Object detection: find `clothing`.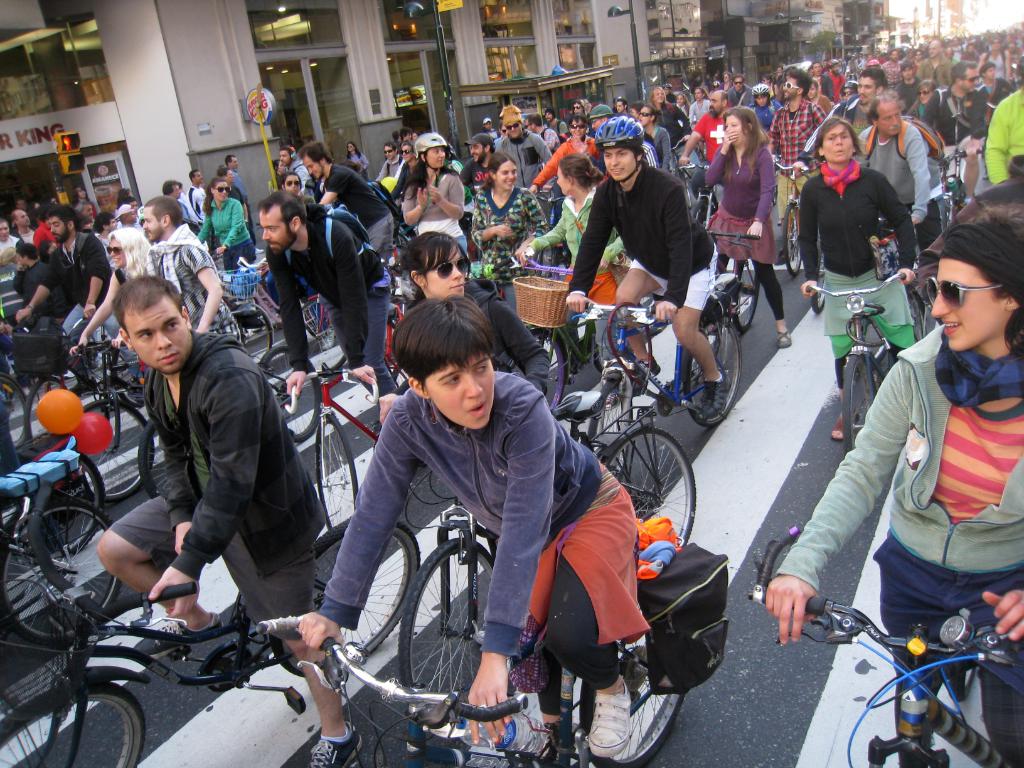
l=185, t=188, r=212, b=232.
